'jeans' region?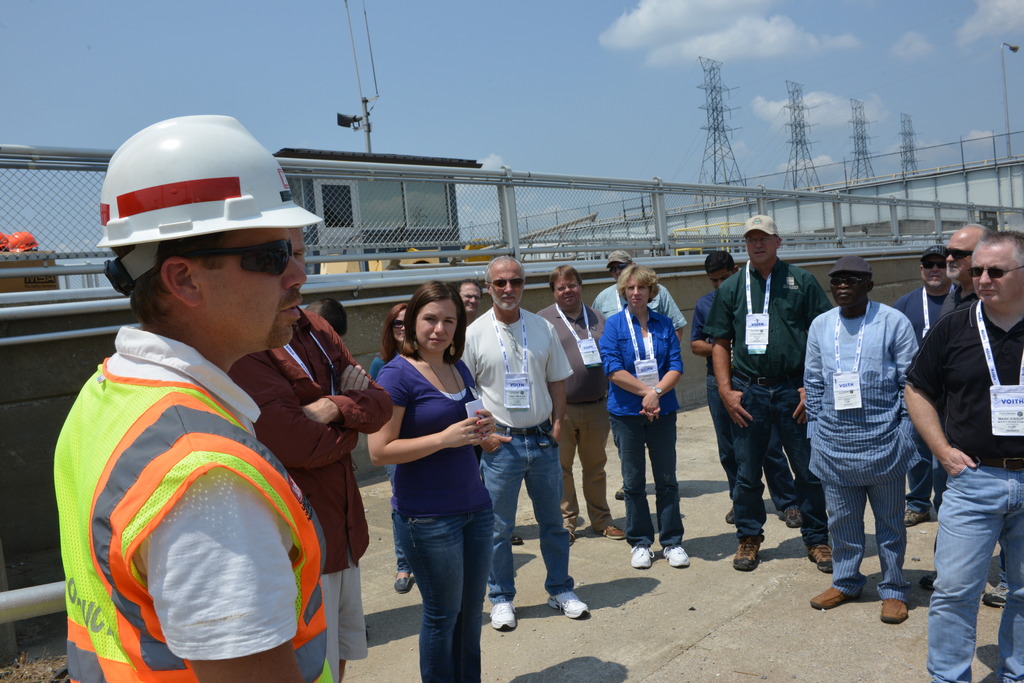
box=[925, 470, 1023, 681]
